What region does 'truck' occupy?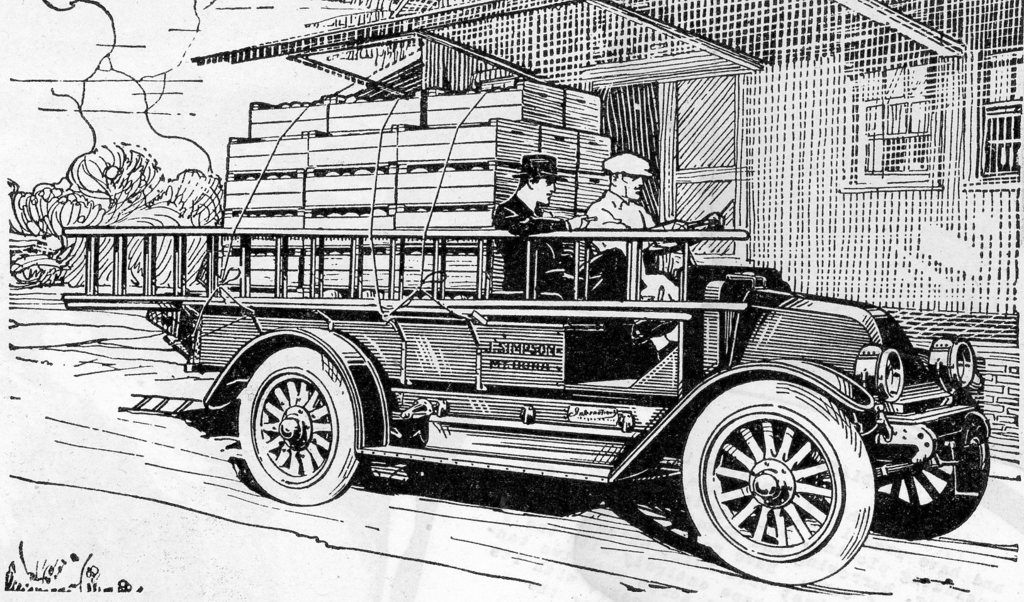
(x1=63, y1=75, x2=990, y2=587).
